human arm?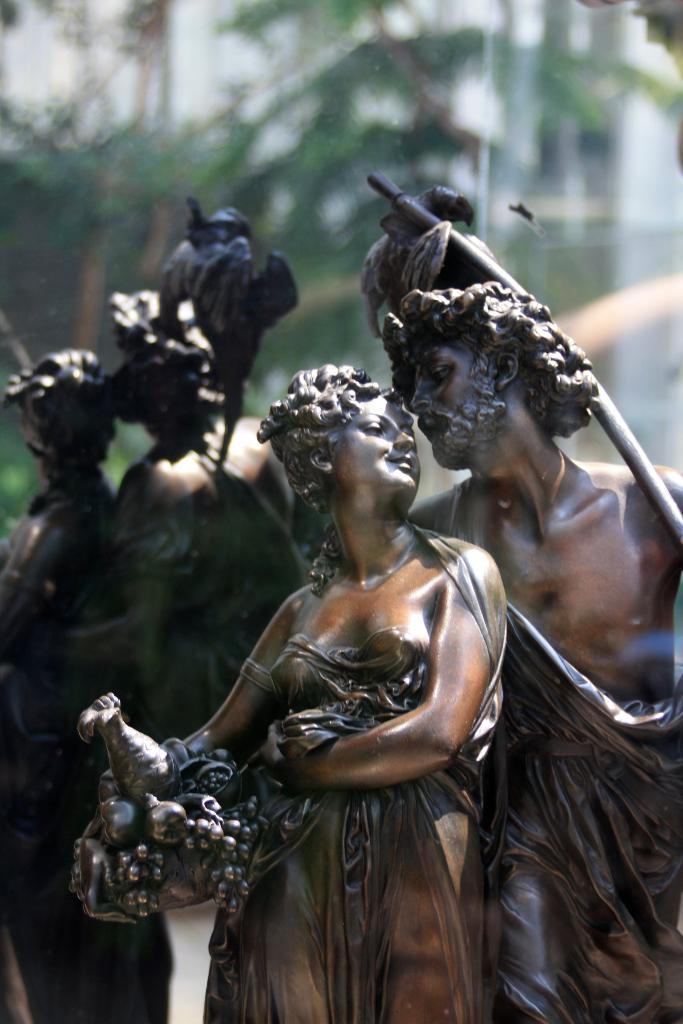
region(192, 585, 302, 762)
